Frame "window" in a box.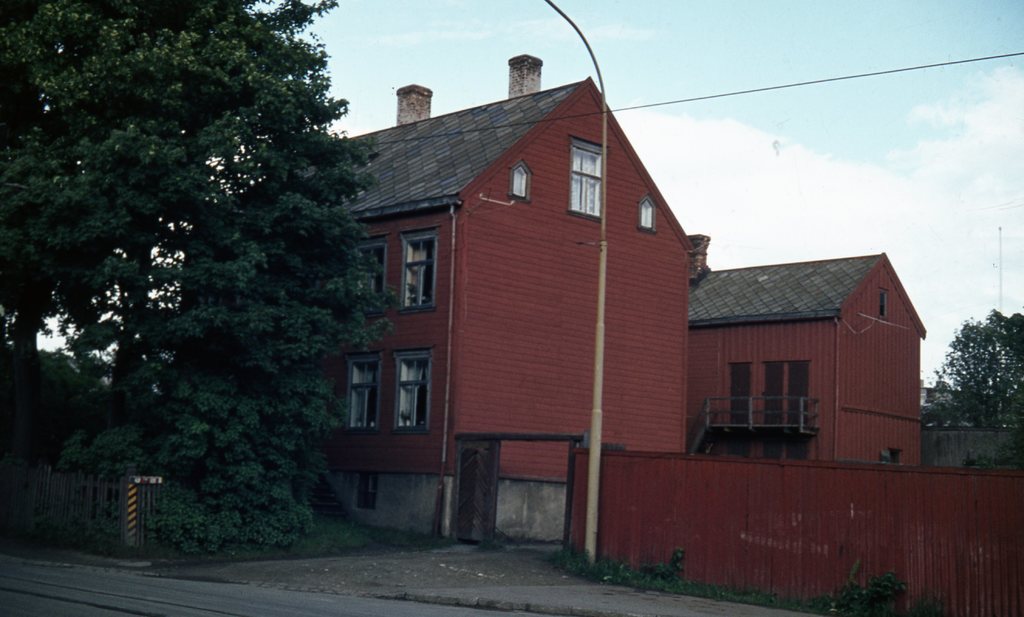
<bbox>639, 195, 655, 232</bbox>.
